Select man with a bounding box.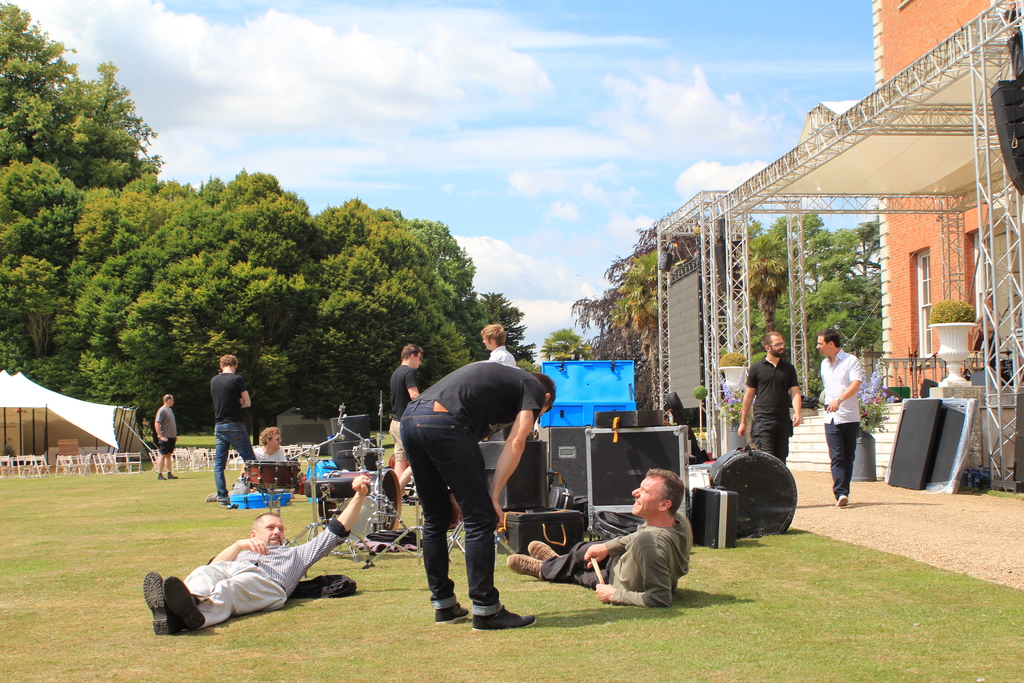
l=816, t=331, r=865, b=512.
